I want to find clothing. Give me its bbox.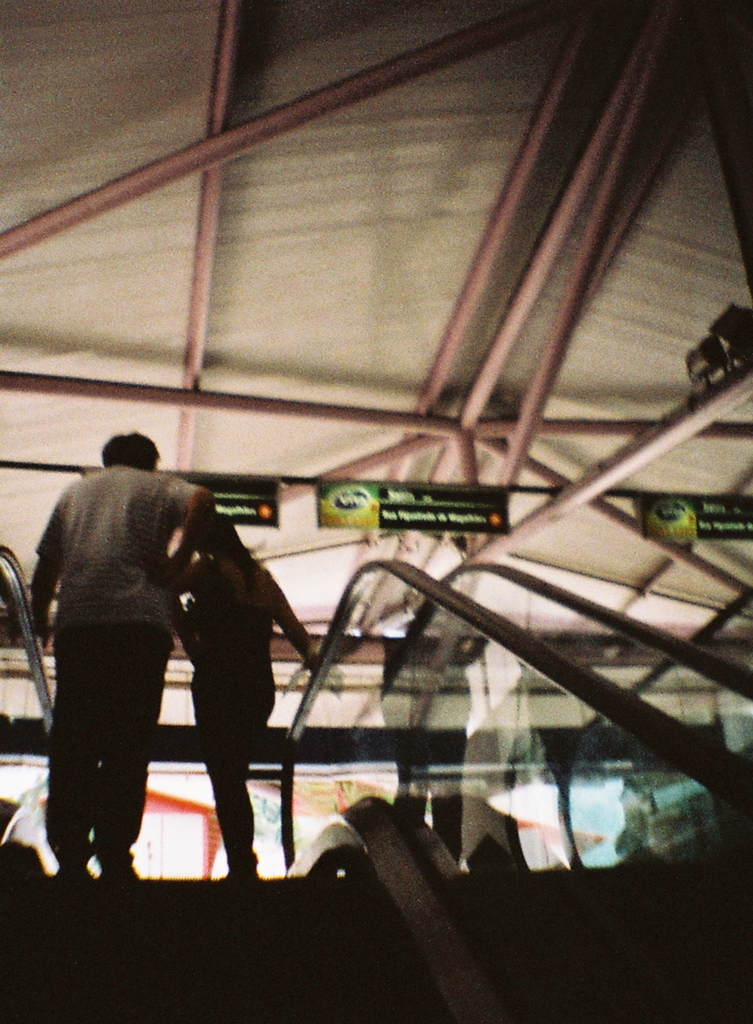
185:544:269:854.
